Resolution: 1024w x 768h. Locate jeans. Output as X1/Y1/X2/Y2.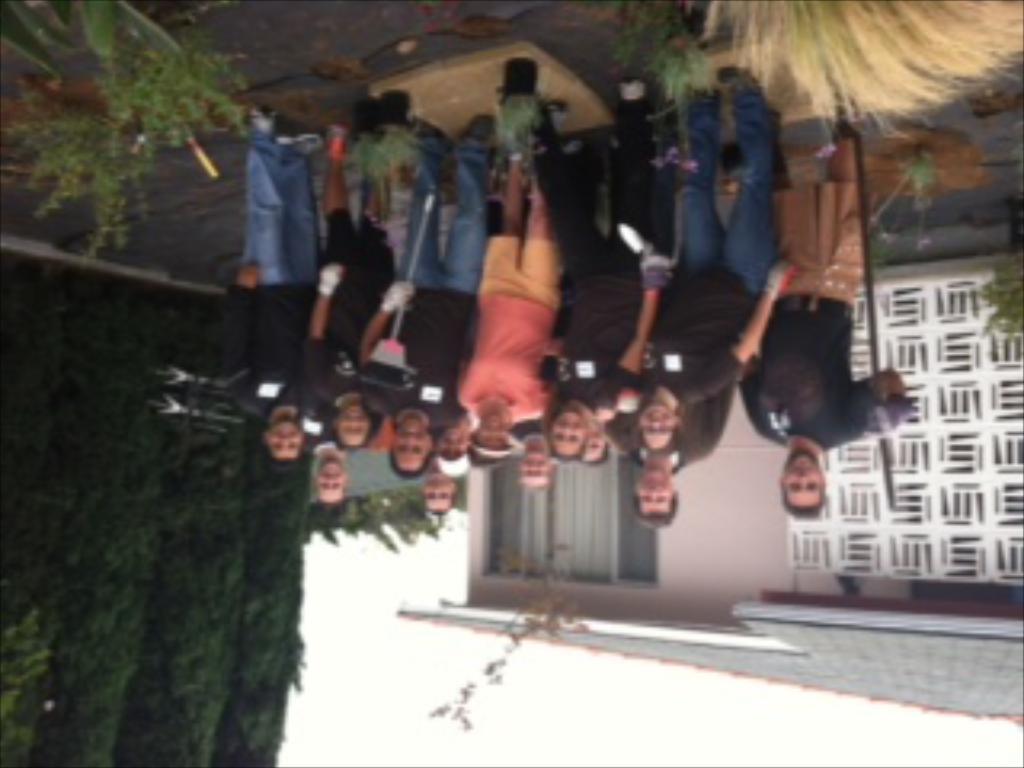
240/131/320/288.
